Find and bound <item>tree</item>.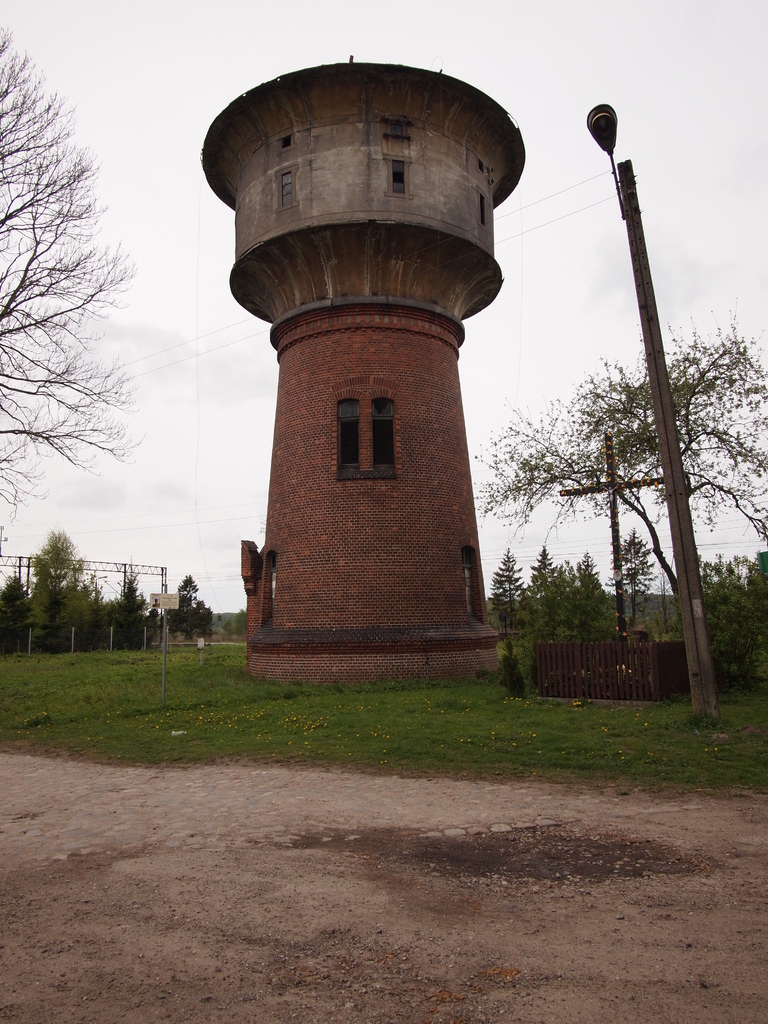
Bound: l=476, t=316, r=767, b=641.
